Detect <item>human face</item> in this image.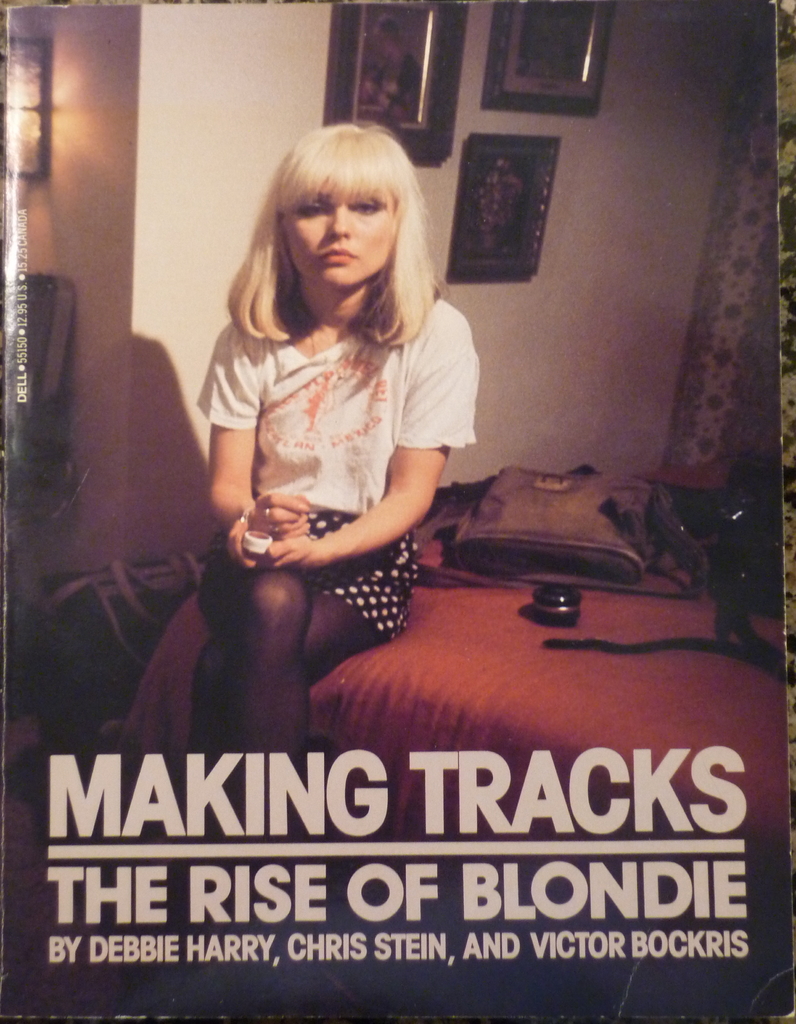
Detection: {"left": 279, "top": 192, "right": 395, "bottom": 294}.
